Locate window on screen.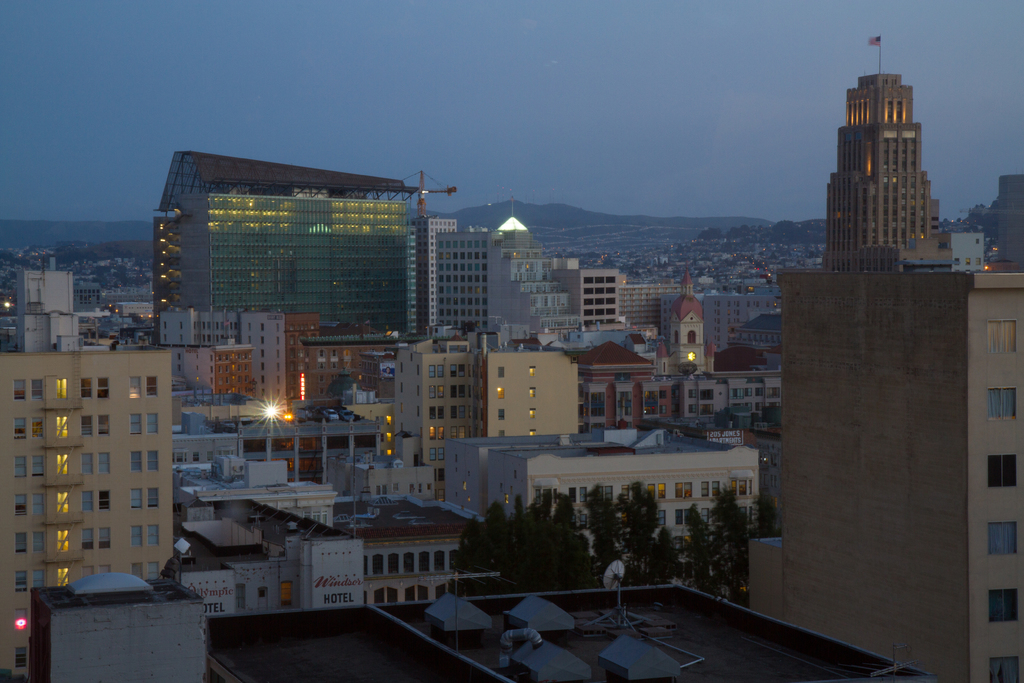
On screen at l=529, t=407, r=539, b=422.
